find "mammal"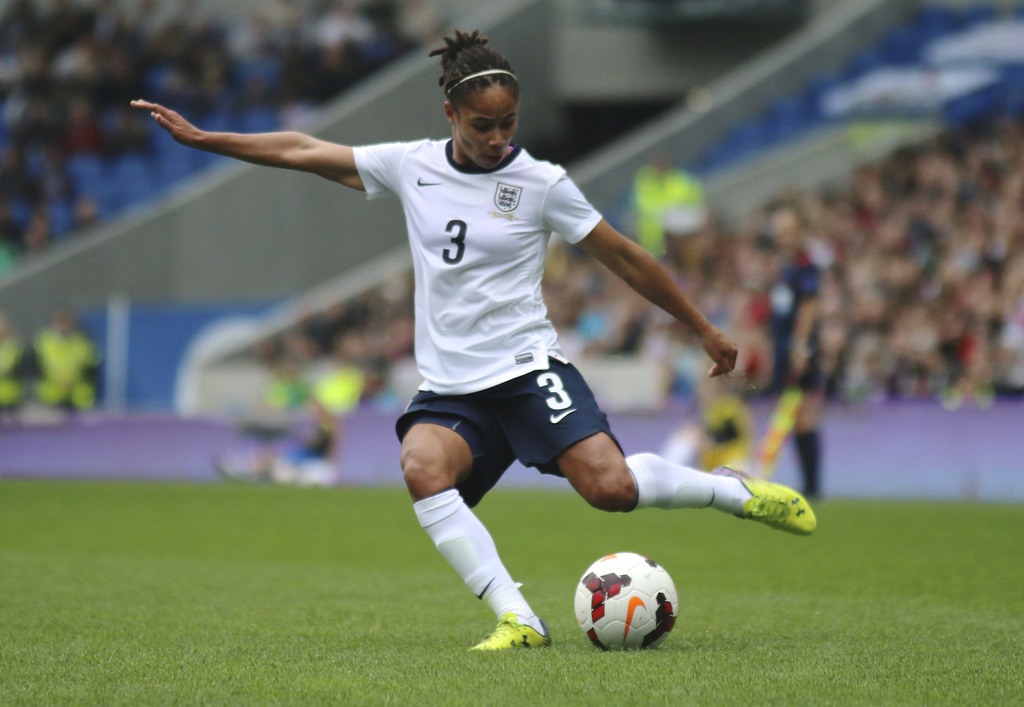
detection(127, 26, 813, 656)
